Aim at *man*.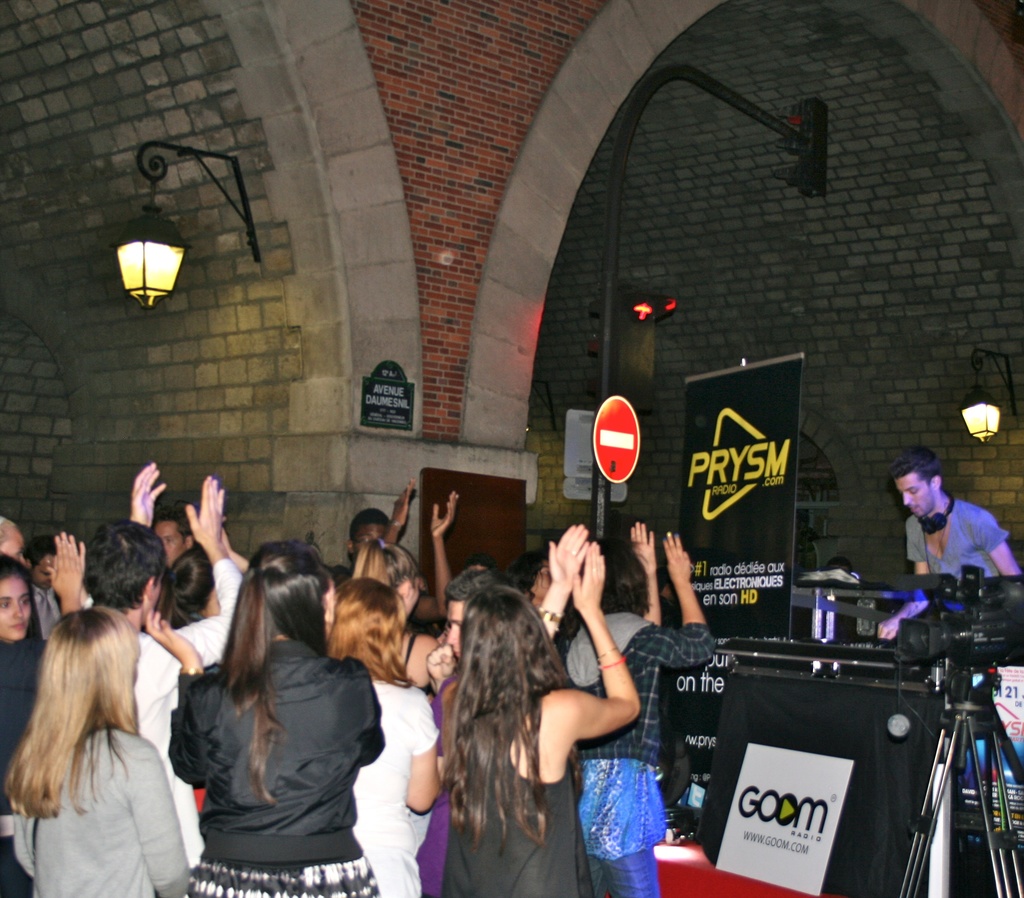
Aimed at l=877, t=443, r=1023, b=639.
